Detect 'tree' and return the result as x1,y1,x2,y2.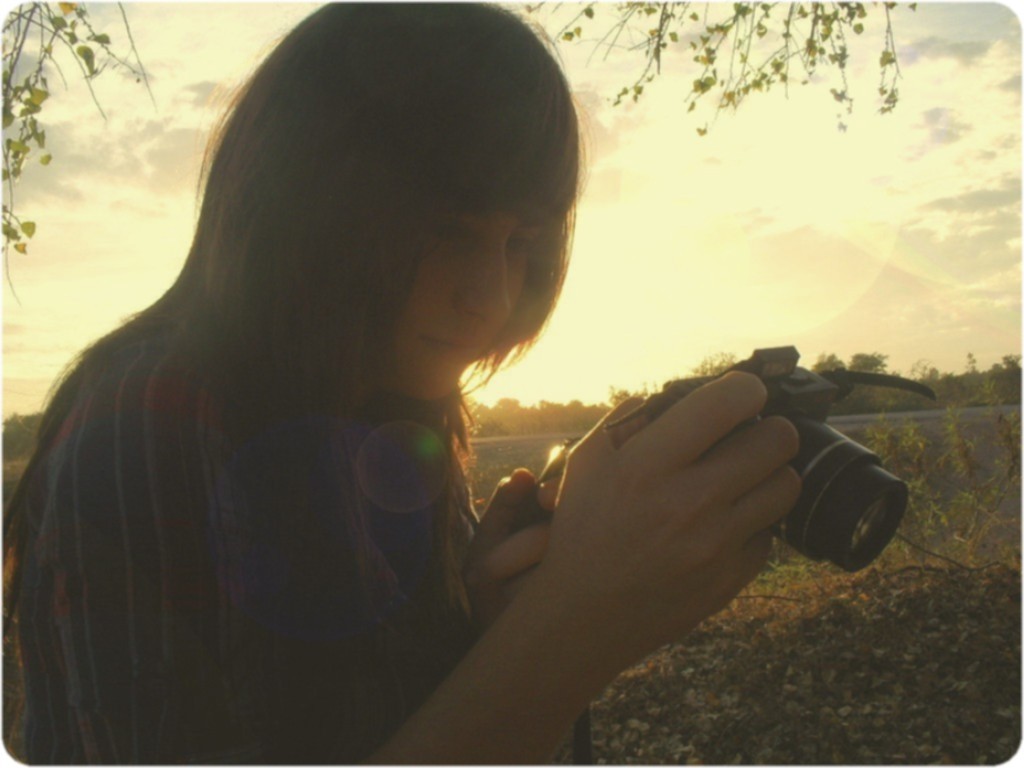
0,396,47,466.
